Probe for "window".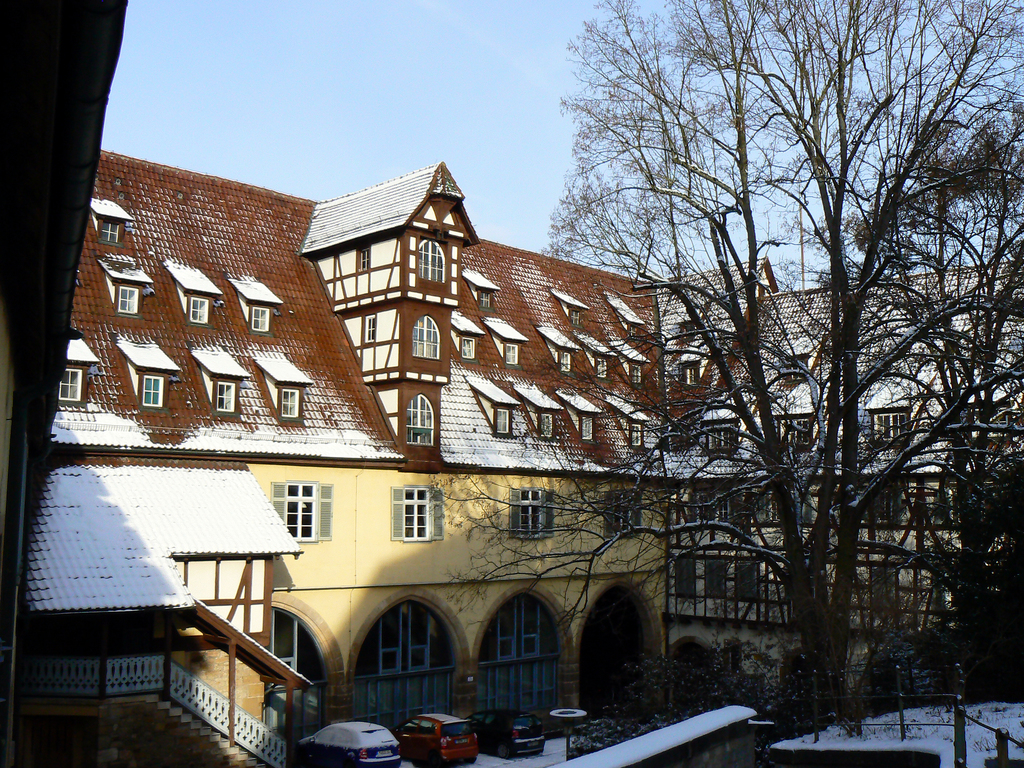
Probe result: BBox(420, 239, 444, 280).
